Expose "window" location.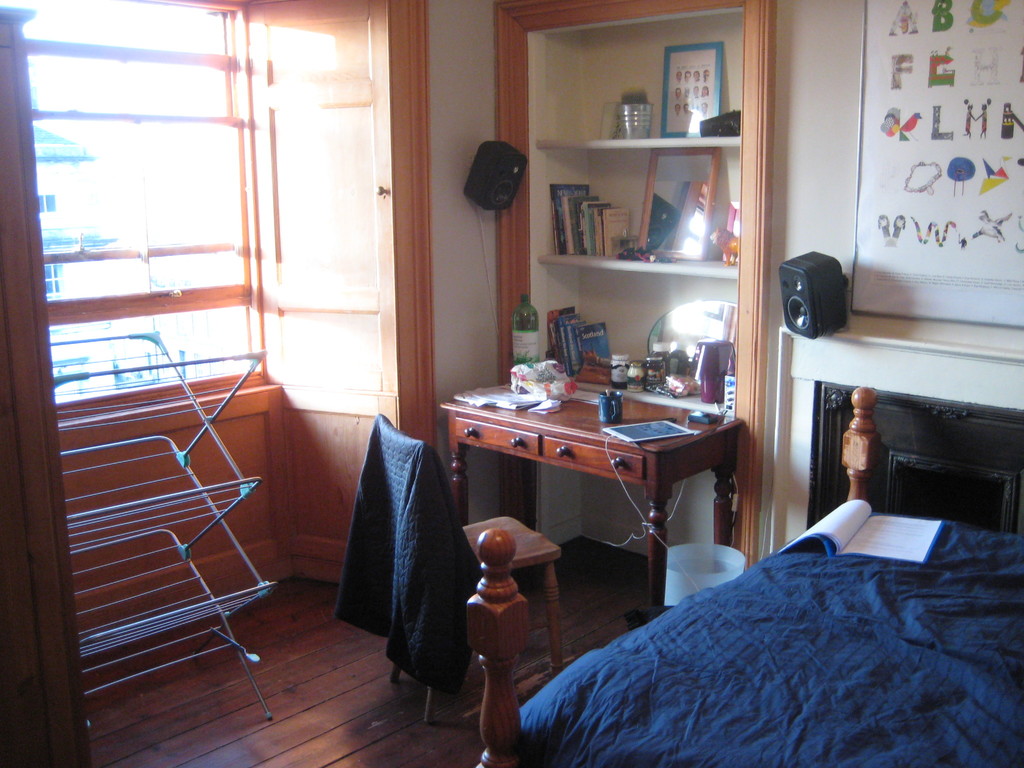
Exposed at l=28, t=4, r=260, b=422.
